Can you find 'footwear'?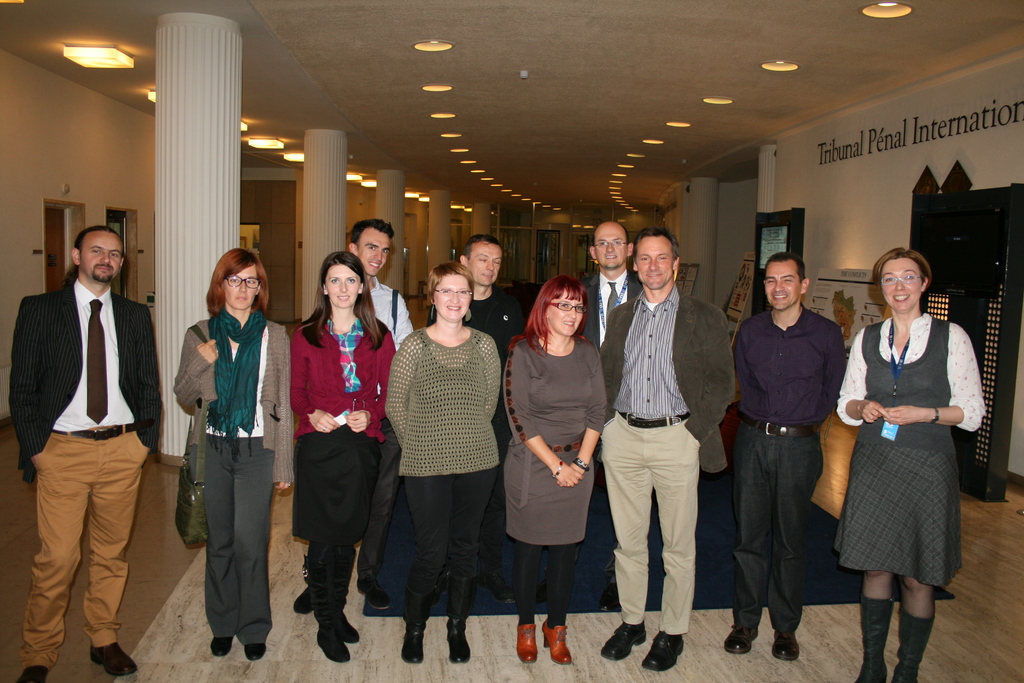
Yes, bounding box: 539 627 575 663.
